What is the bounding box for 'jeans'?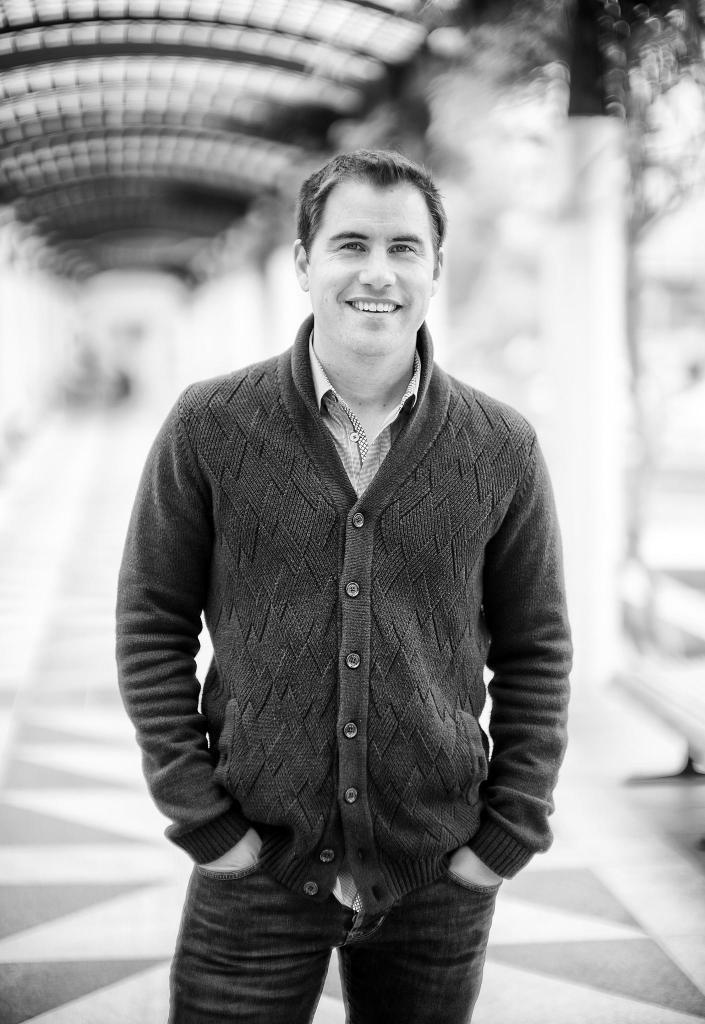
bbox(153, 824, 562, 1023).
